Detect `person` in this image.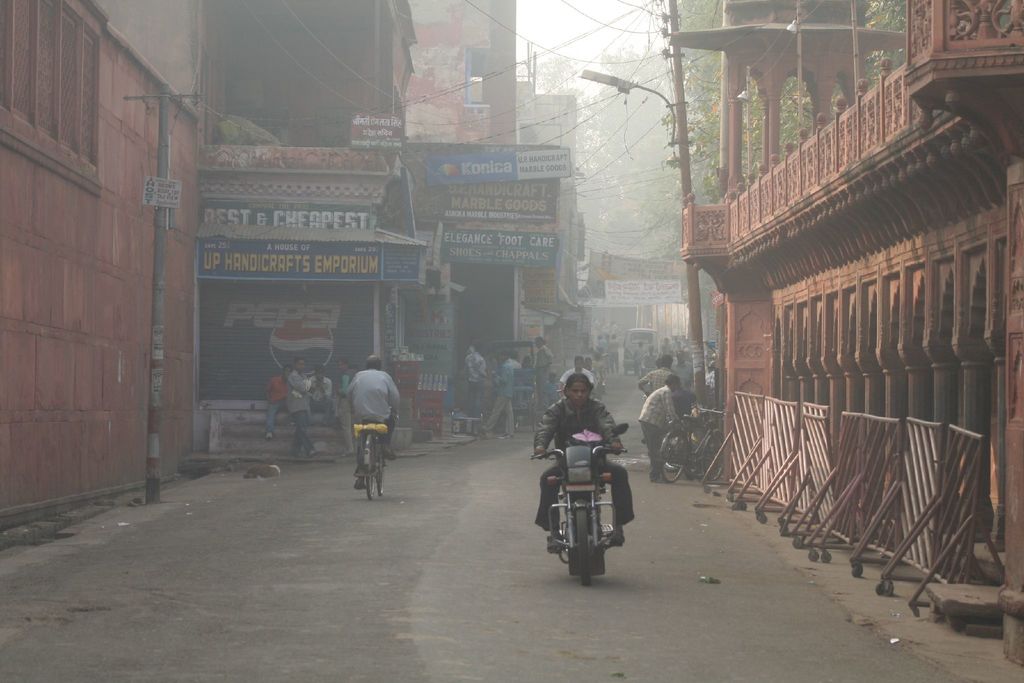
Detection: pyautogui.locateOnScreen(486, 349, 527, 441).
